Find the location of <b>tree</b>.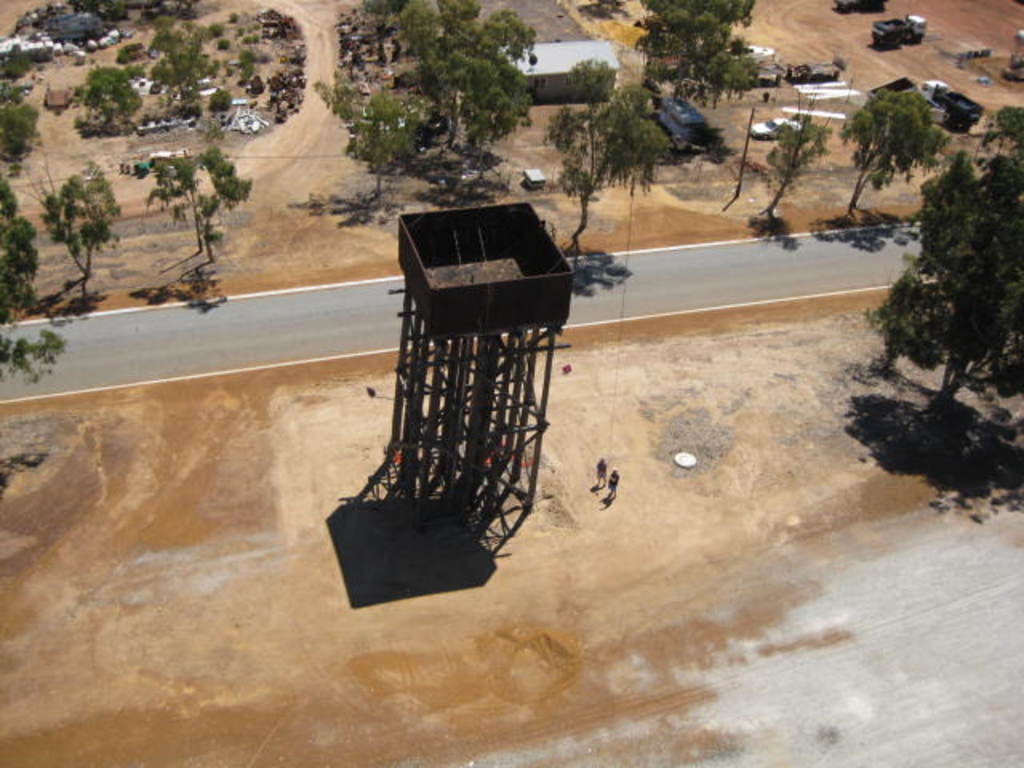
Location: crop(629, 0, 763, 107).
